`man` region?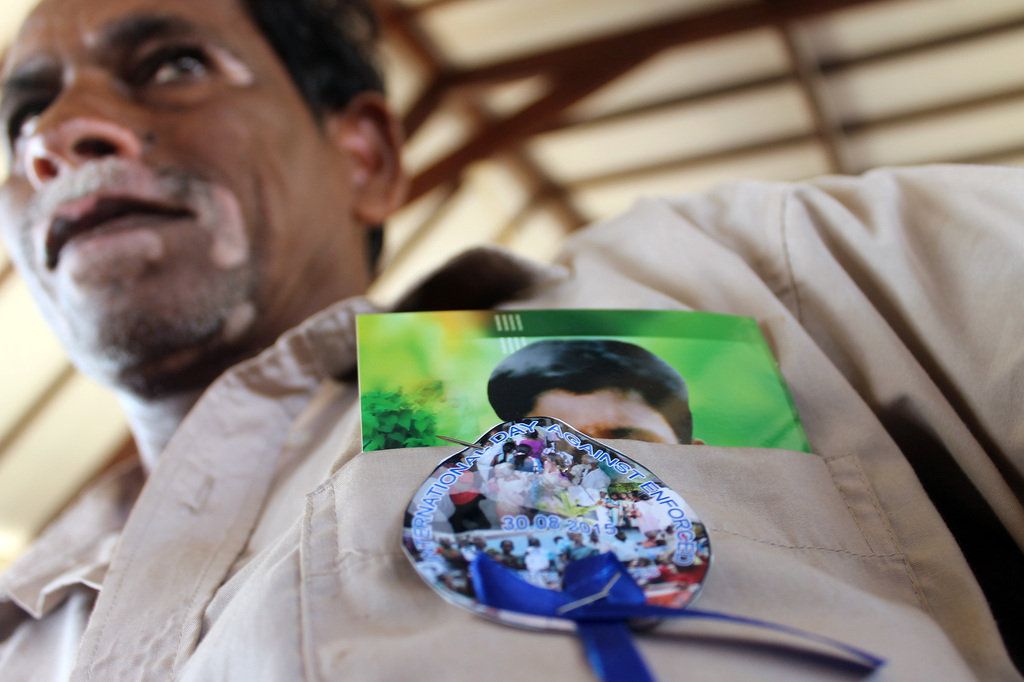
{"left": 614, "top": 532, "right": 639, "bottom": 564}
